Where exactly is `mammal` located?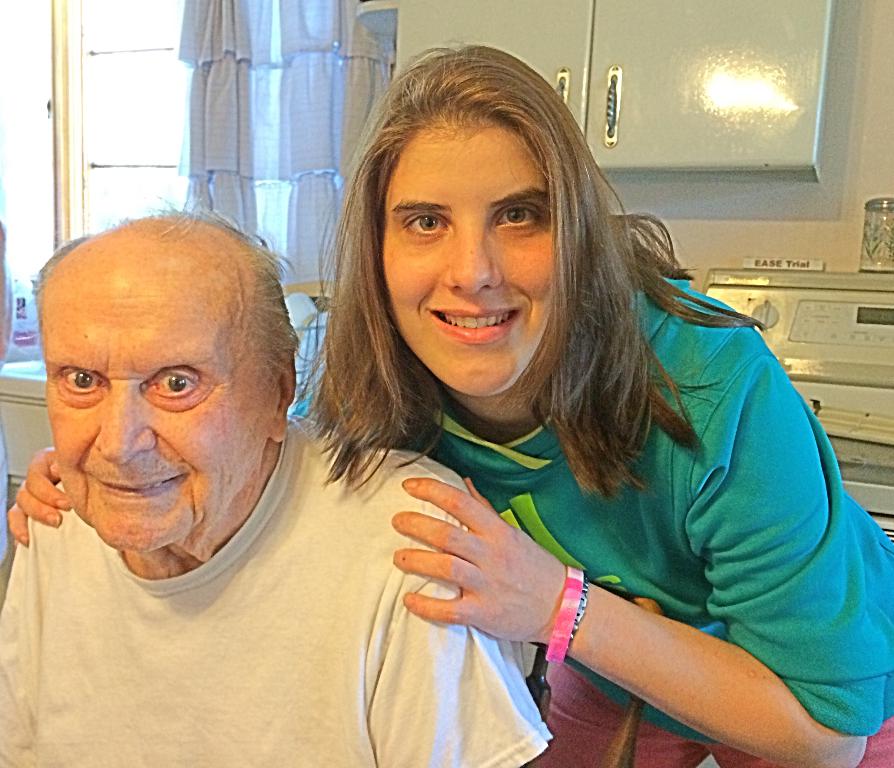
Its bounding box is 3:43:893:767.
